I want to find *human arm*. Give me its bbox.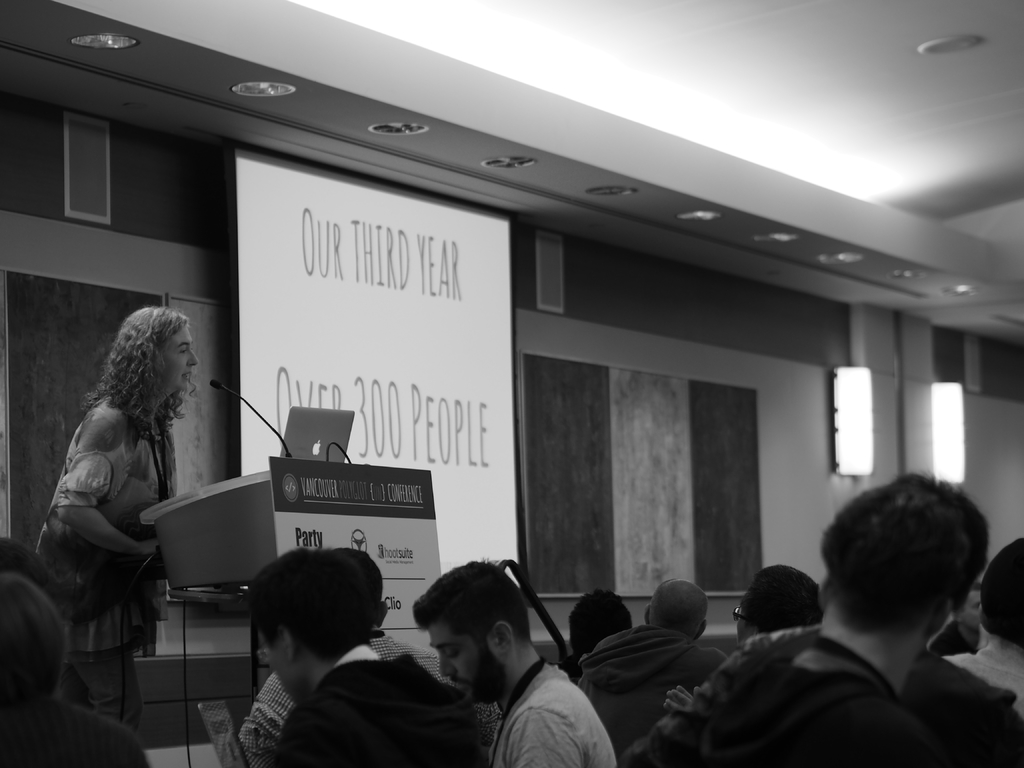
(54, 404, 157, 556).
